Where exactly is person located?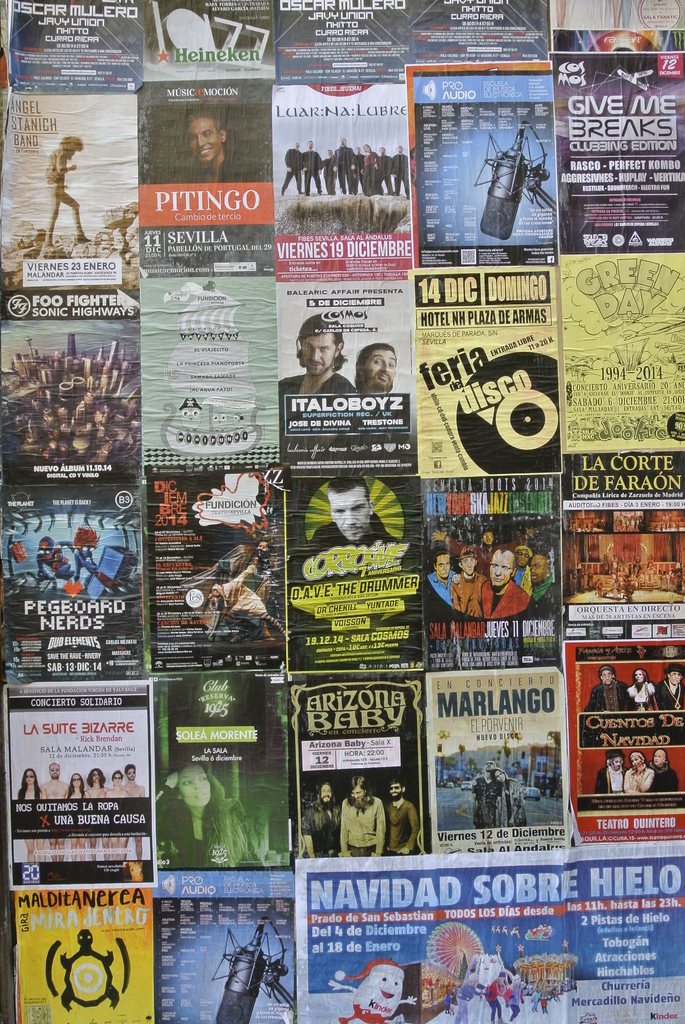
Its bounding box is 428/550/456/606.
